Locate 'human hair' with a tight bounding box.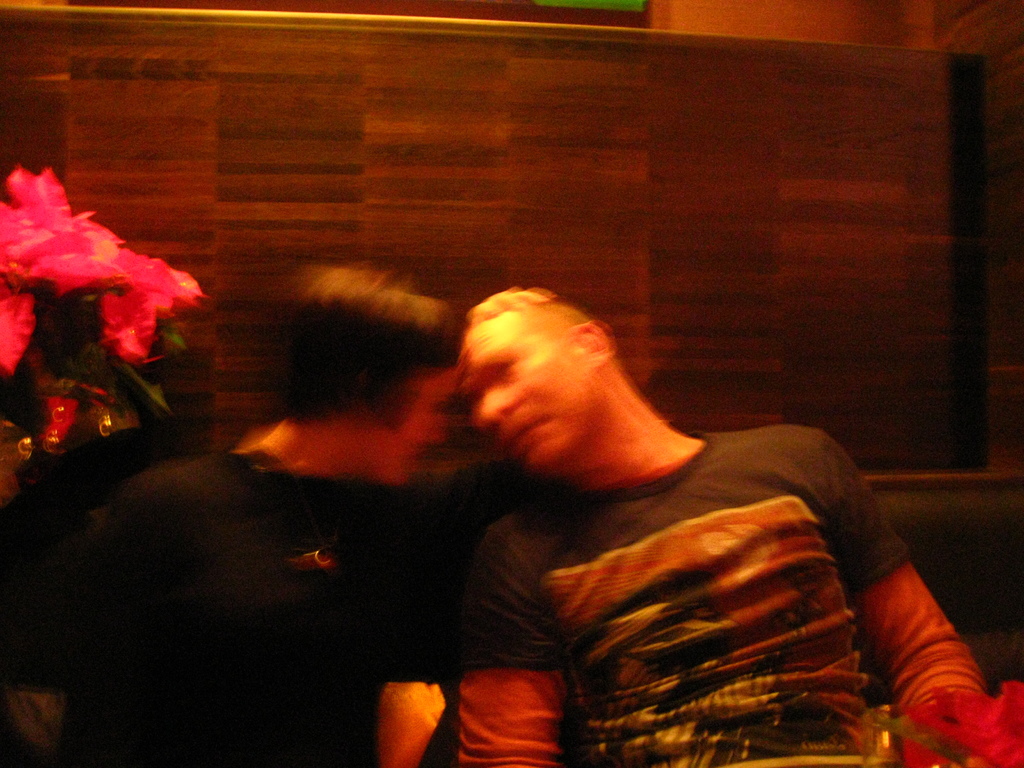
x1=463, y1=282, x2=582, y2=333.
